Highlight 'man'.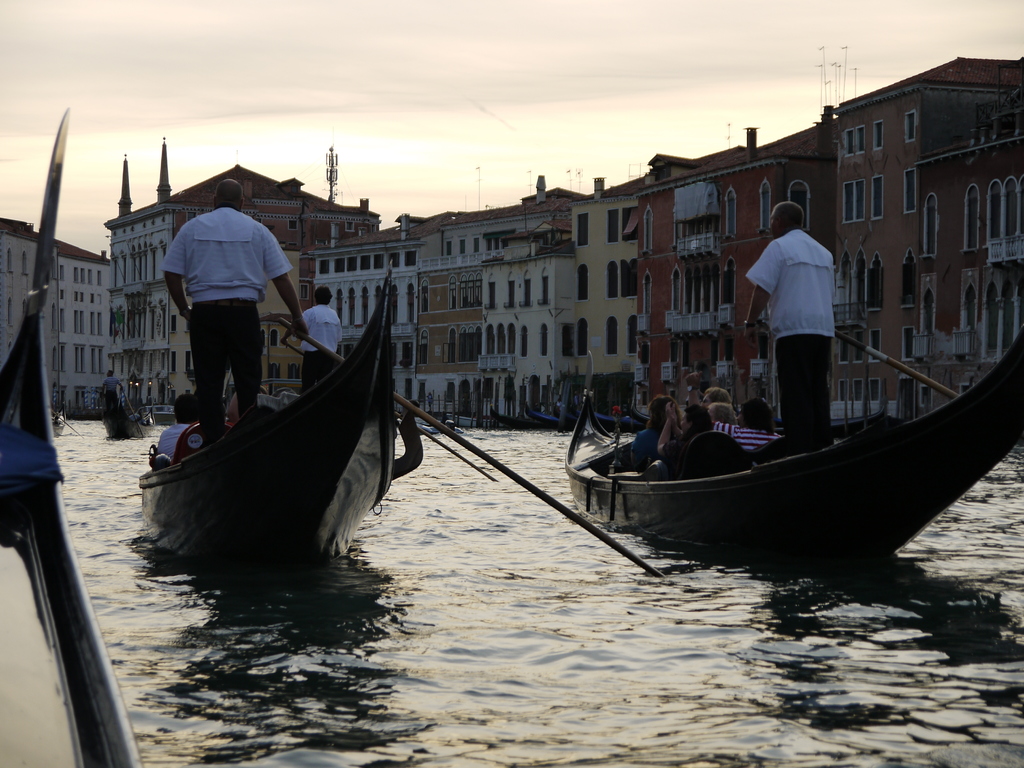
Highlighted region: pyautogui.locateOnScreen(746, 204, 843, 456).
